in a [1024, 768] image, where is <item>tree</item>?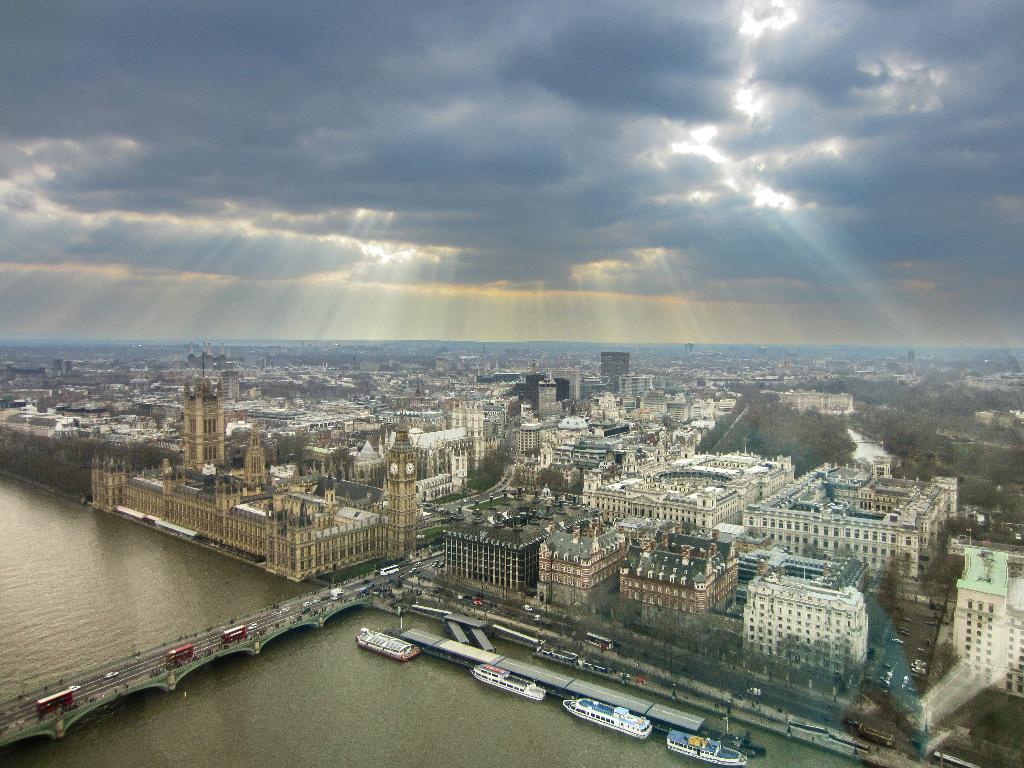
x1=536, y1=467, x2=568, y2=498.
